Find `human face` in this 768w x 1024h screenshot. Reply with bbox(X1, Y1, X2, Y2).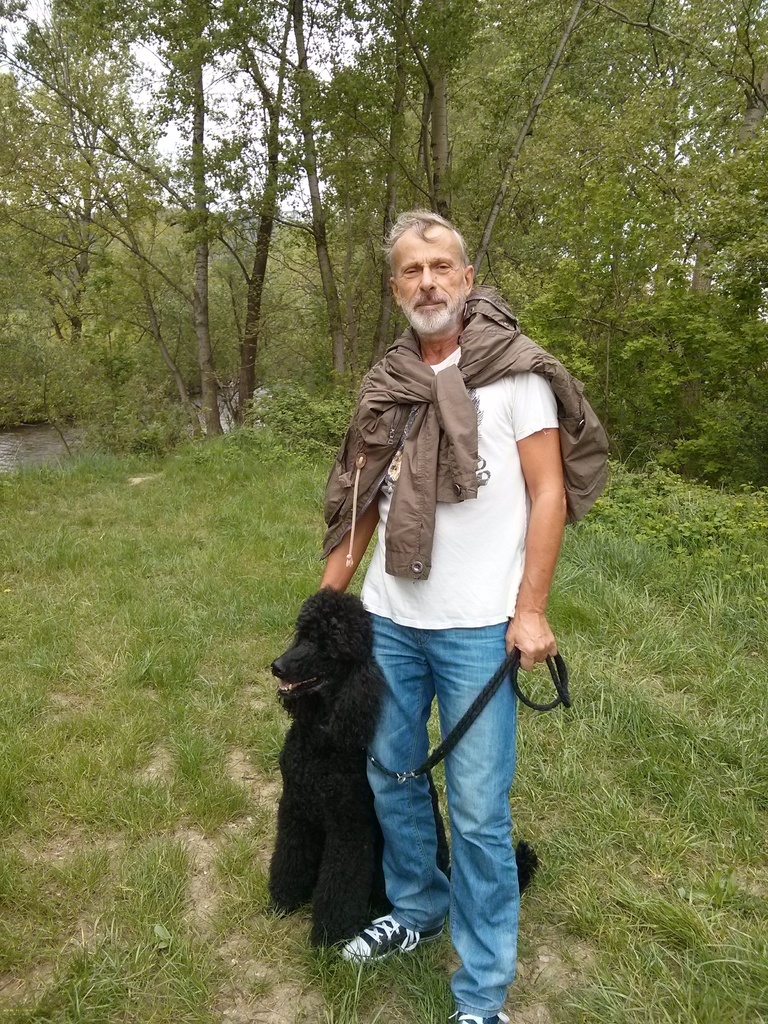
bbox(390, 225, 465, 342).
